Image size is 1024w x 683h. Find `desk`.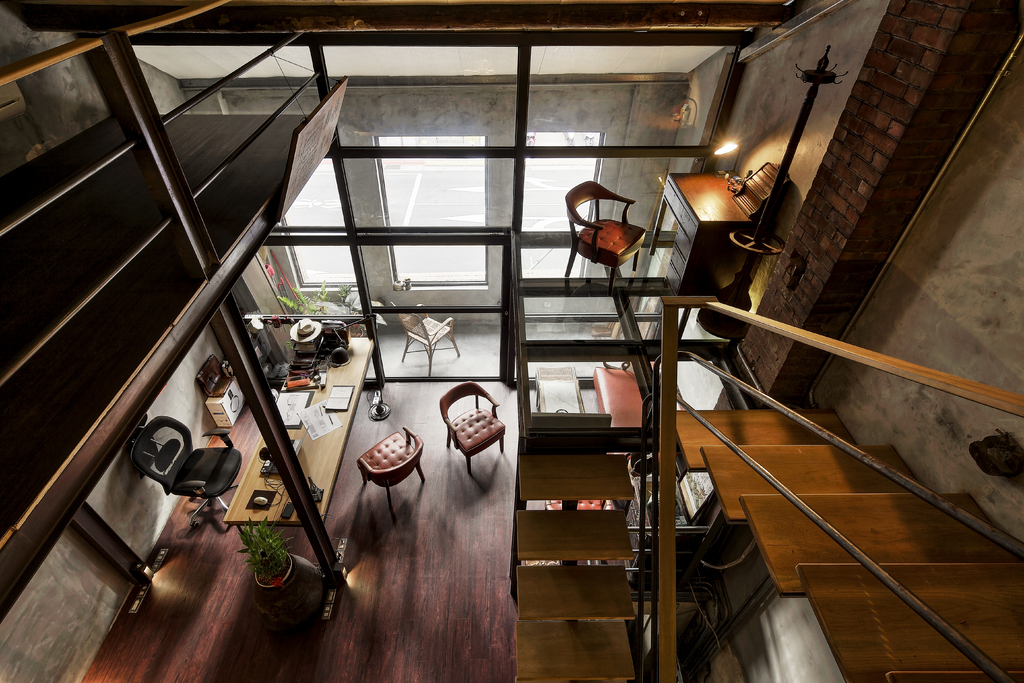
222:340:375:558.
